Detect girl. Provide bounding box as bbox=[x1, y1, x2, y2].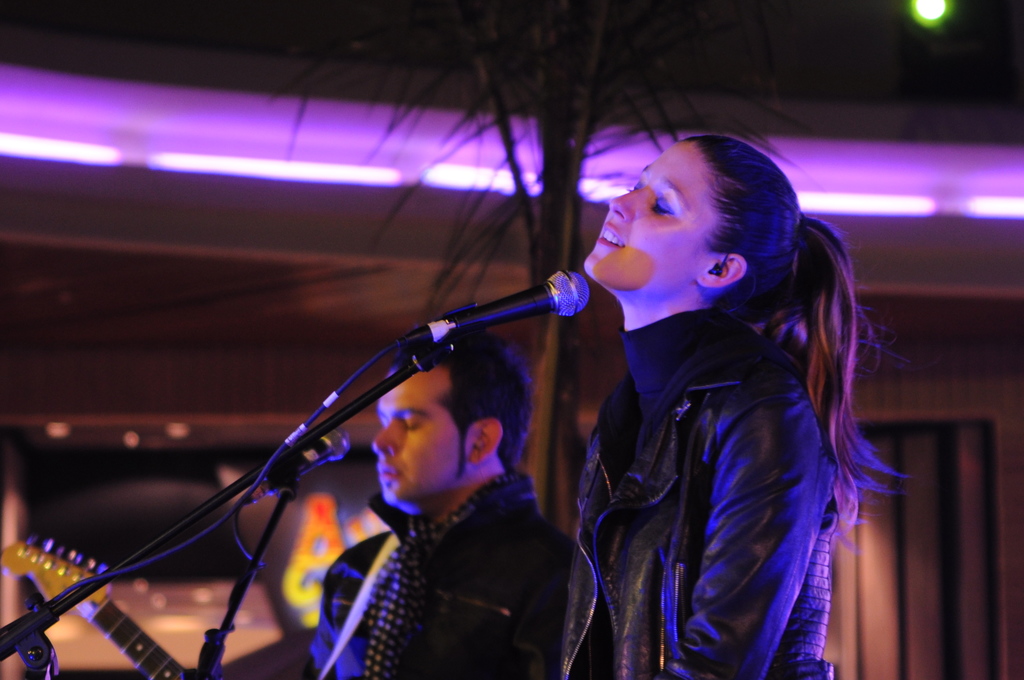
bbox=[548, 133, 907, 679].
